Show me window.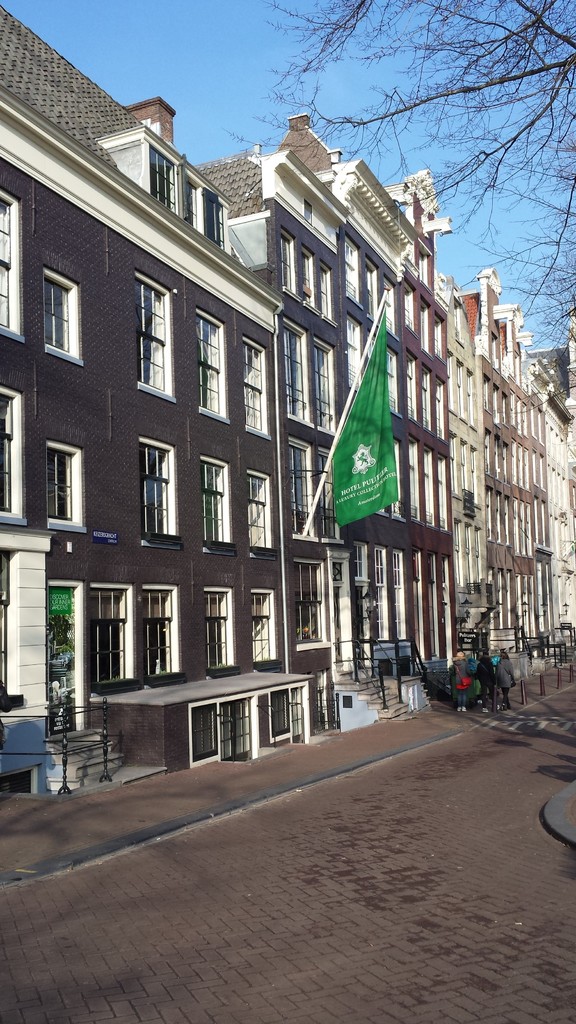
window is here: (left=279, top=318, right=309, bottom=423).
